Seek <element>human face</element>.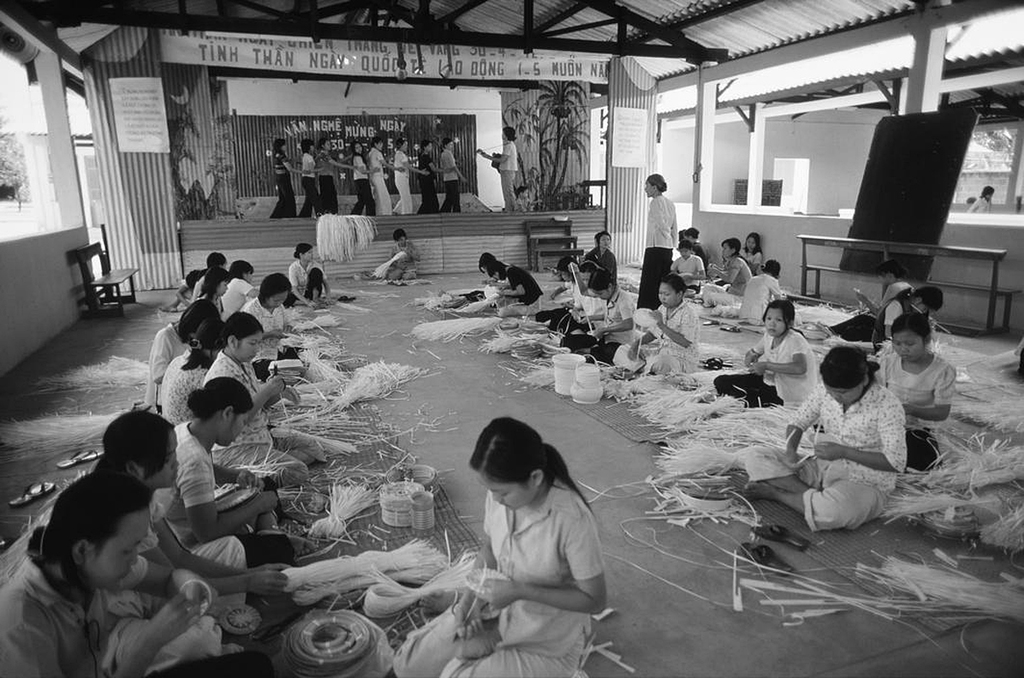
150:445:181:486.
